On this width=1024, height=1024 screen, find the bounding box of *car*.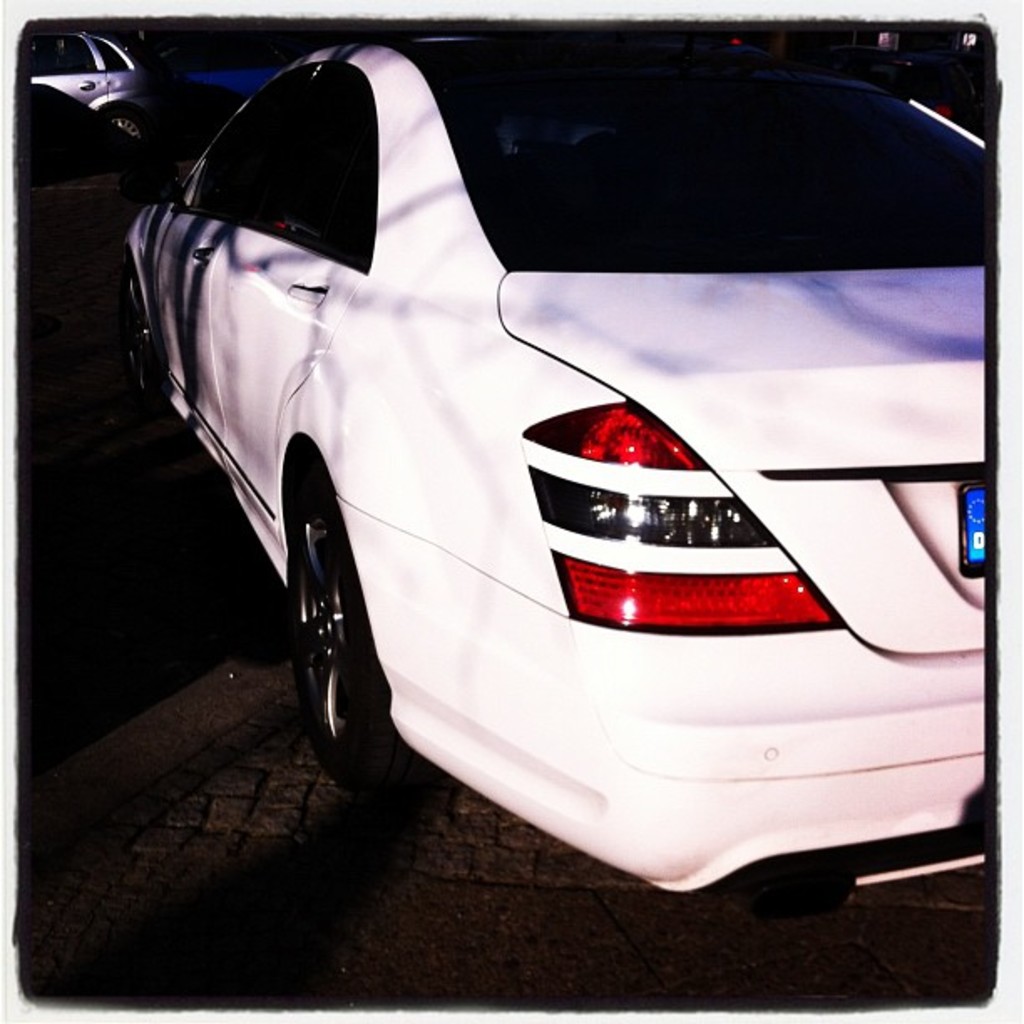
Bounding box: select_region(12, 30, 172, 137).
